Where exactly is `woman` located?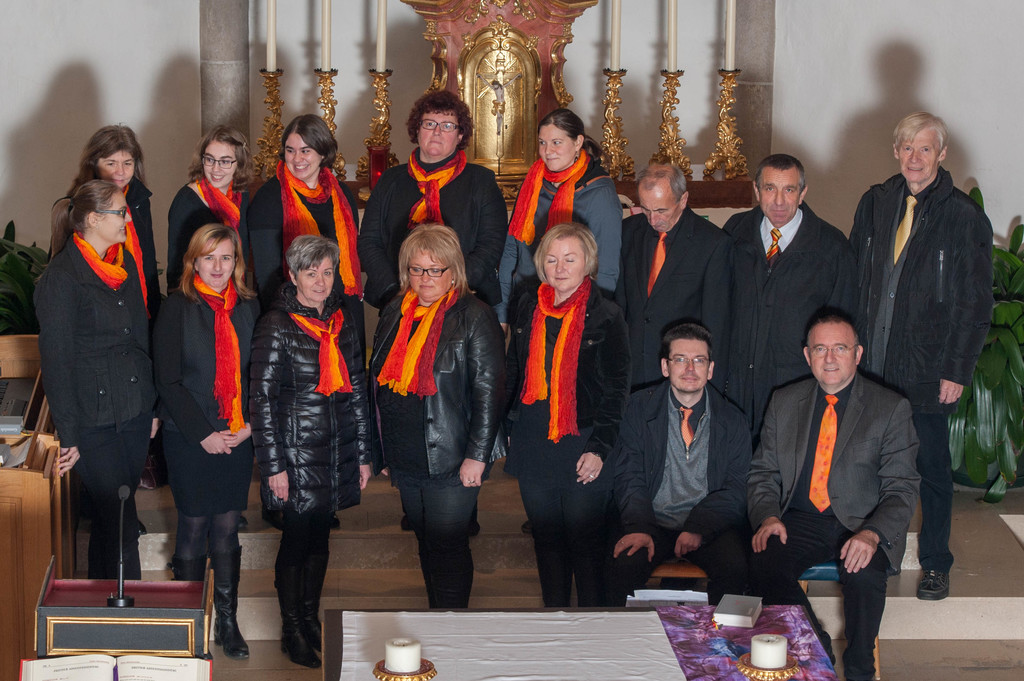
Its bounding box is [left=67, top=123, right=159, bottom=292].
